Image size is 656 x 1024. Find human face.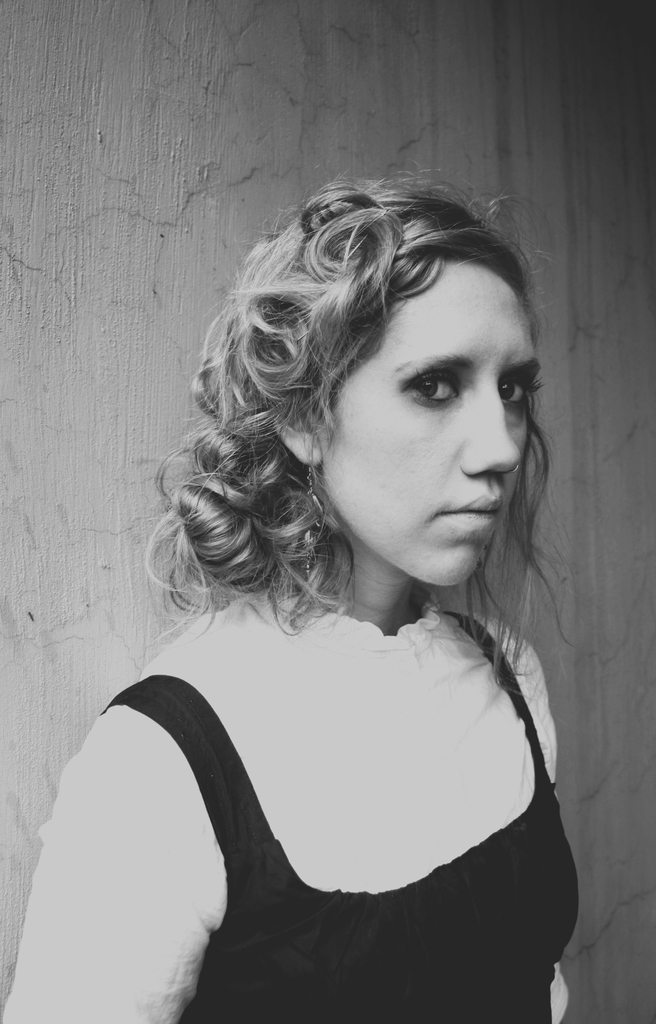
<box>320,252,536,589</box>.
